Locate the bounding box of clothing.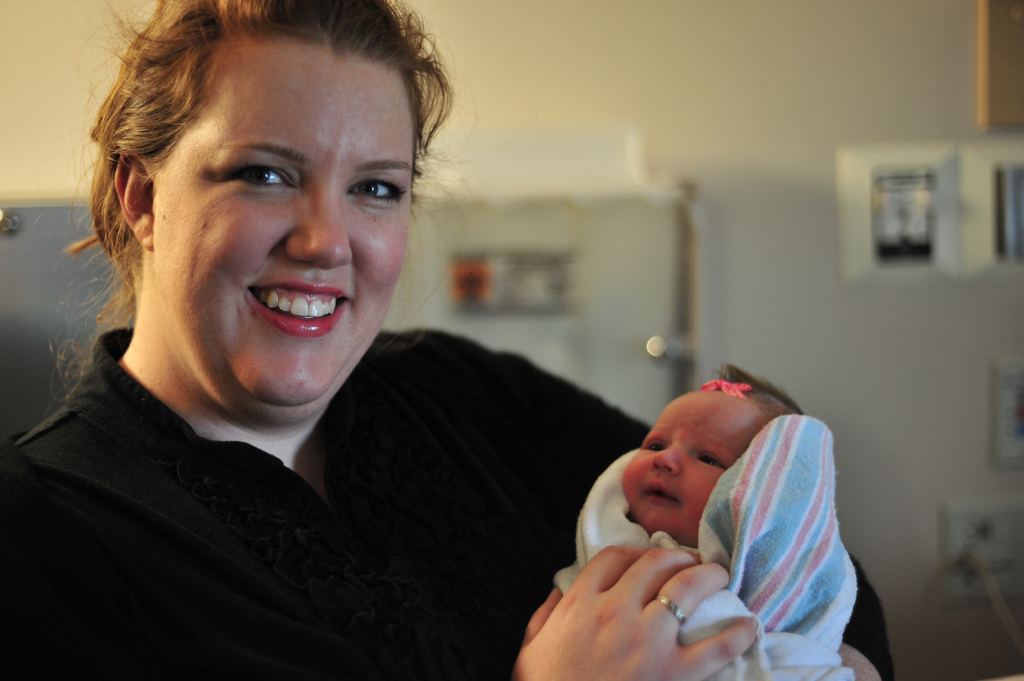
Bounding box: <box>0,323,893,680</box>.
